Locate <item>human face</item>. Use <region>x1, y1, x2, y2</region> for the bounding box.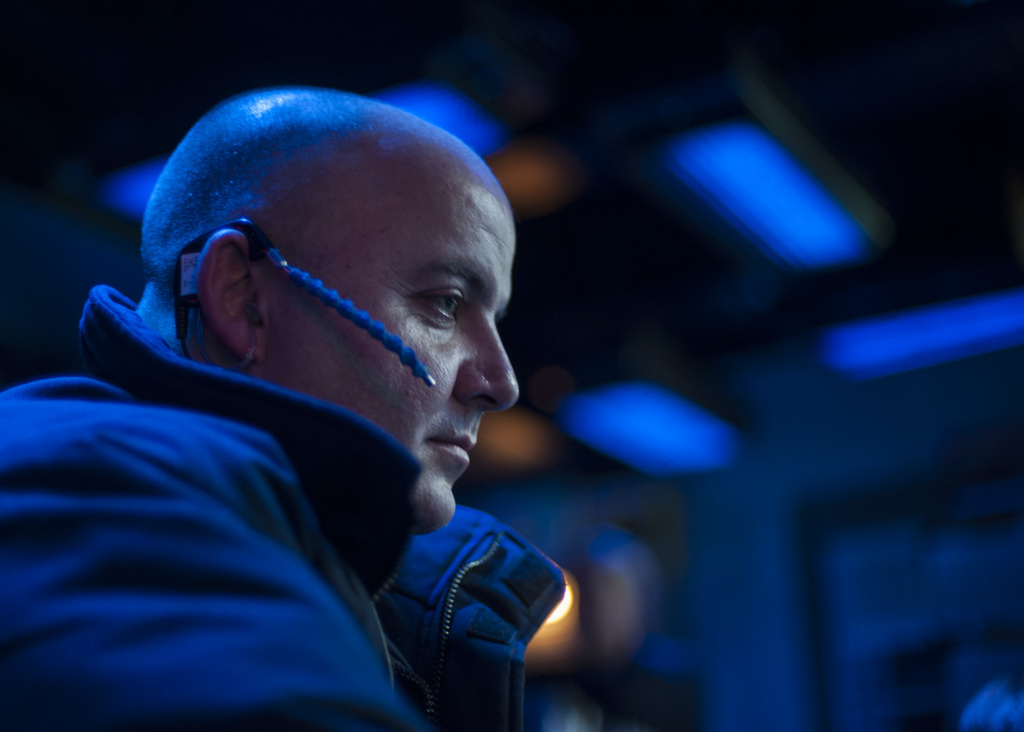
<region>259, 145, 516, 537</region>.
